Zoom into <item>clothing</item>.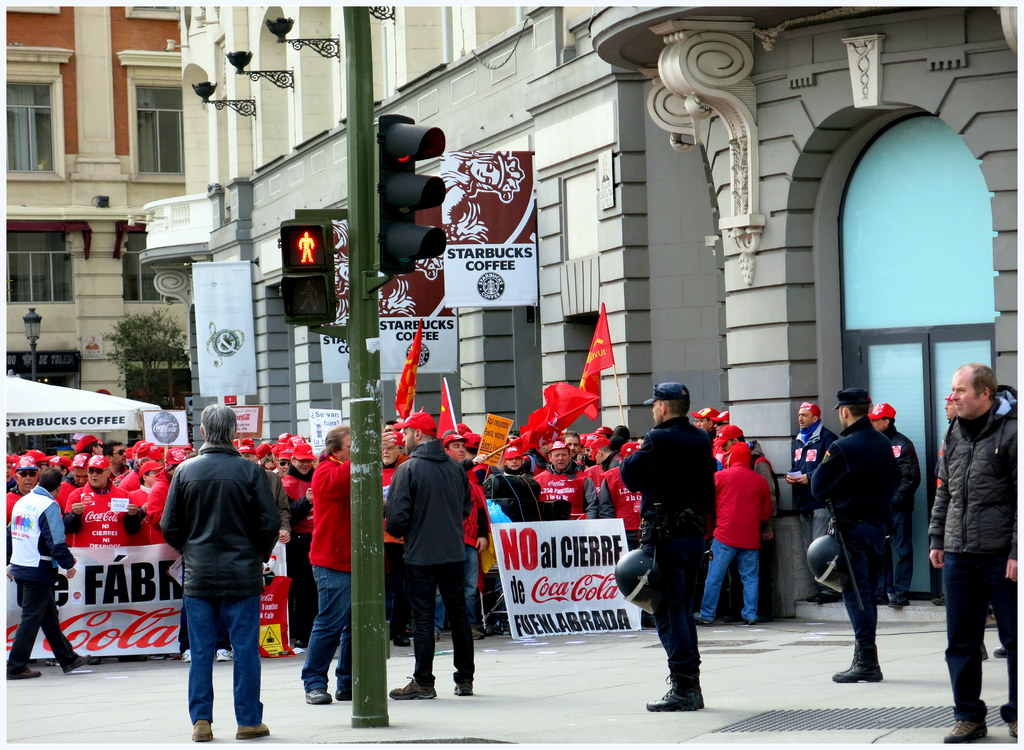
Zoom target: pyautogui.locateOnScreen(716, 439, 784, 622).
